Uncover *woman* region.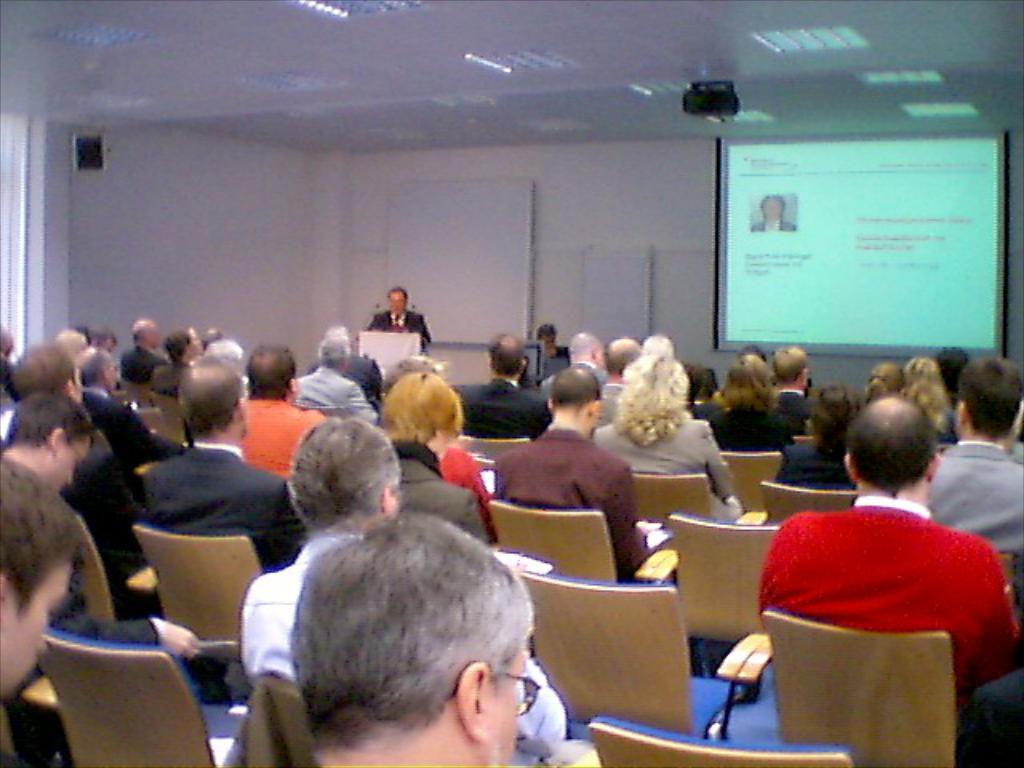
Uncovered: [left=378, top=368, right=491, bottom=546].
